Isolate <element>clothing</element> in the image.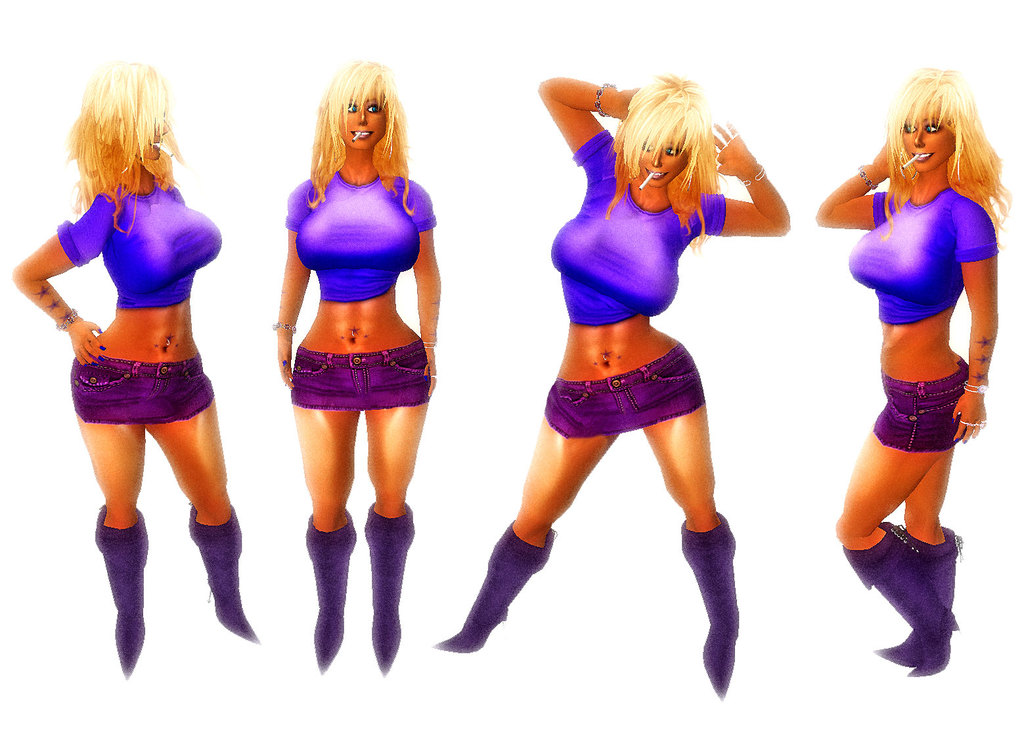
Isolated region: 883/363/967/464.
